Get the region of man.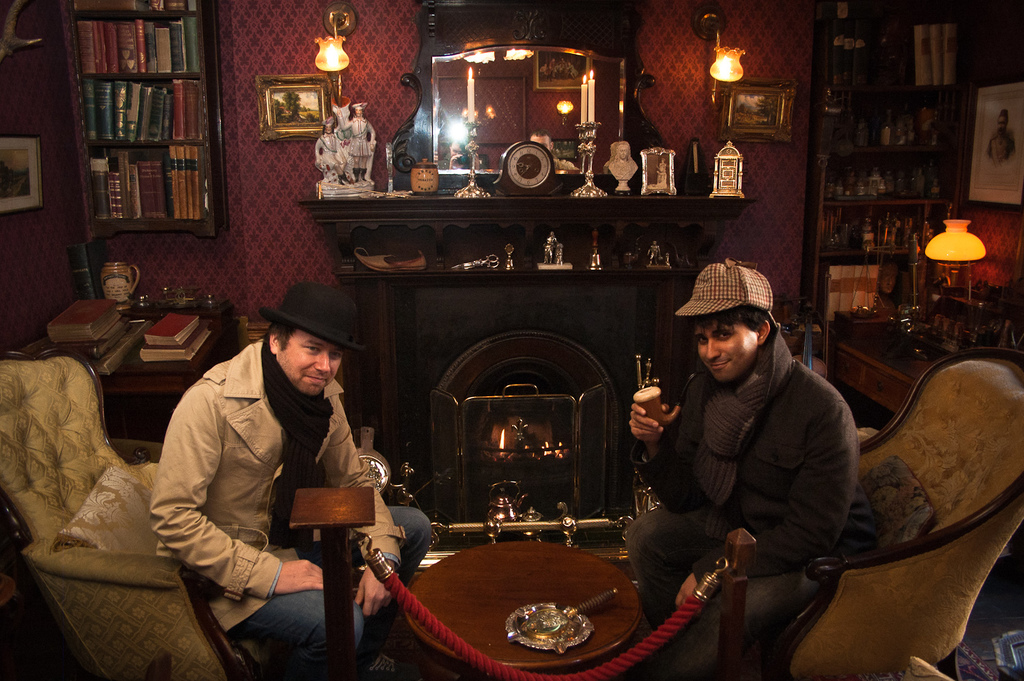
(x1=152, y1=275, x2=436, y2=680).
